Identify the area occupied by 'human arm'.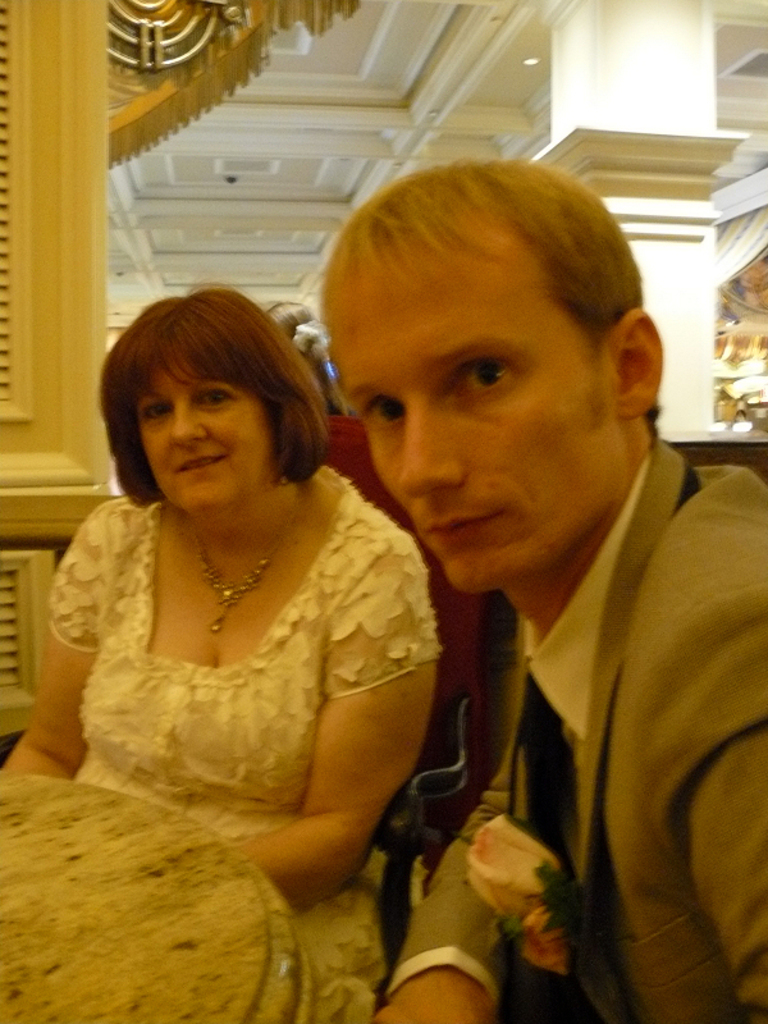
Area: region(219, 544, 436, 916).
